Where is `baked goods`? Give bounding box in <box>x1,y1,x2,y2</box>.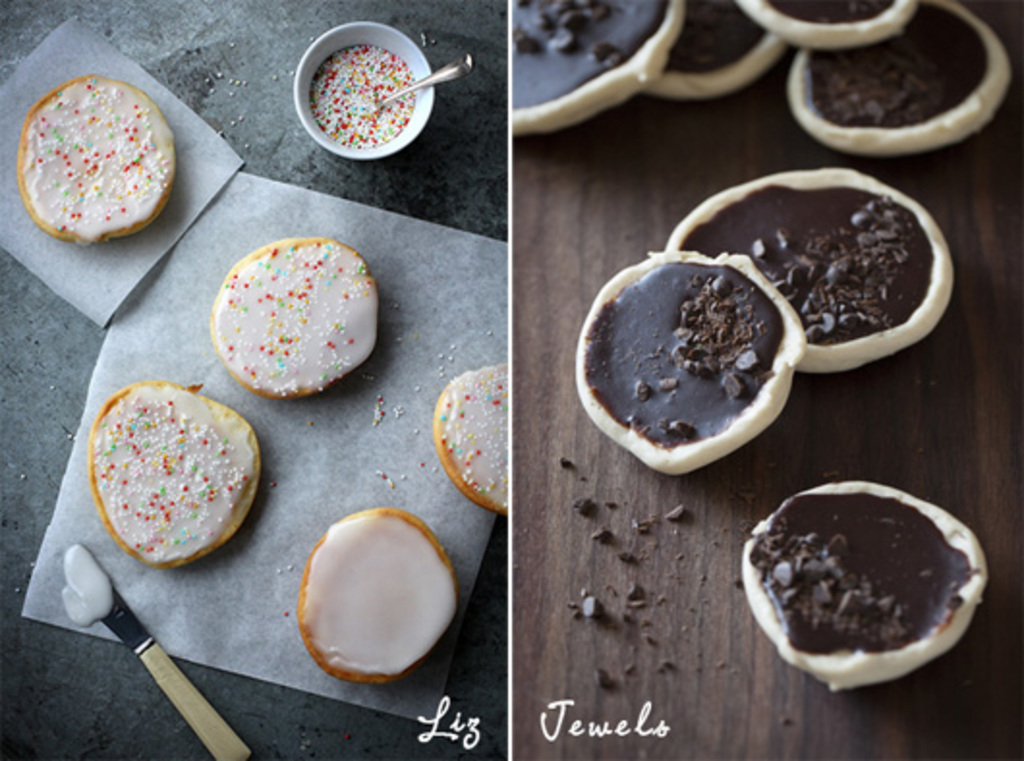
<box>645,0,777,95</box>.
